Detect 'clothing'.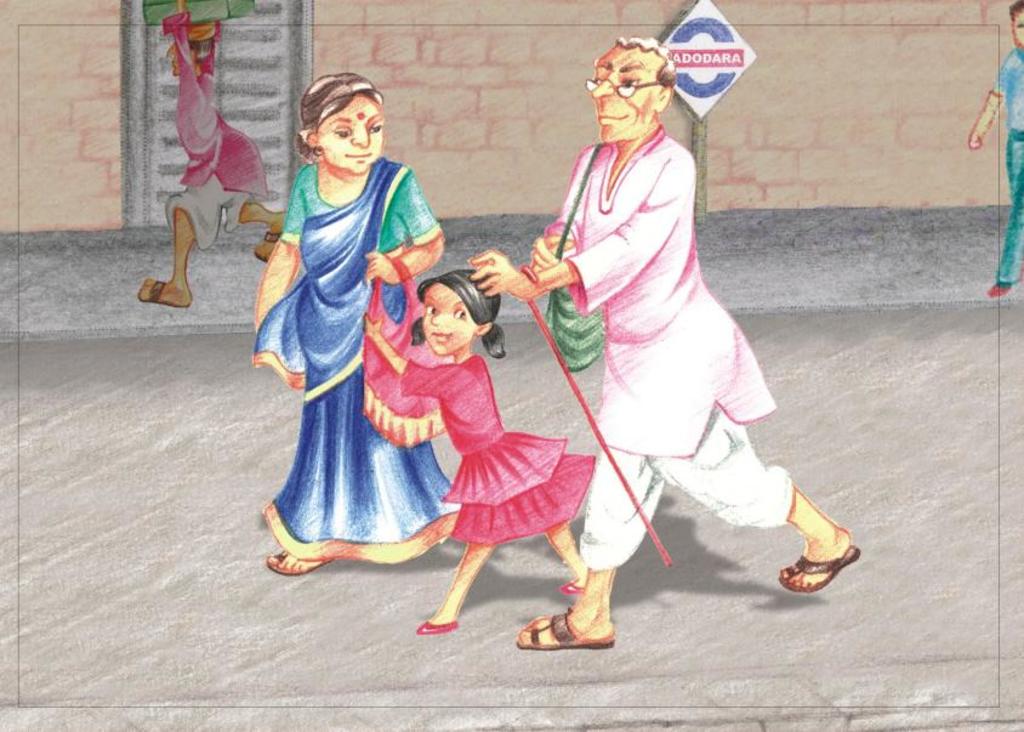
Detected at BBox(531, 125, 796, 569).
